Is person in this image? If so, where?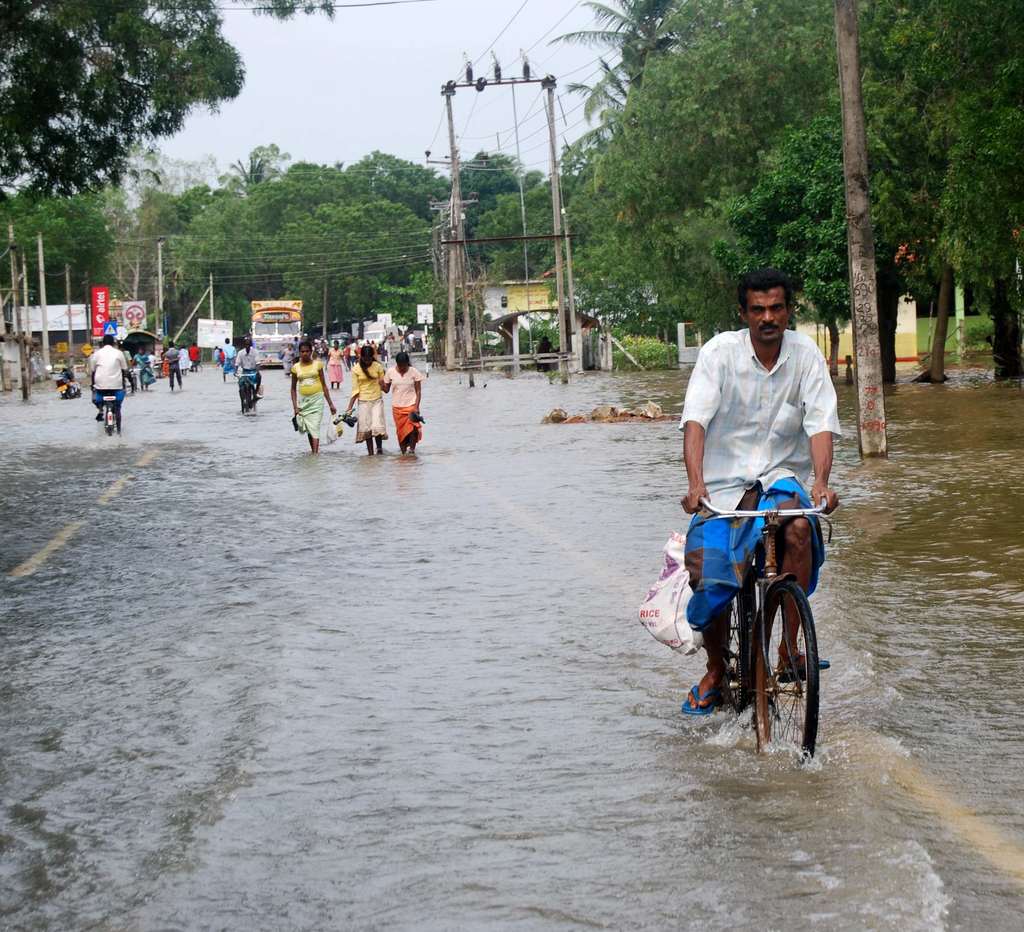
Yes, at (376, 345, 426, 452).
